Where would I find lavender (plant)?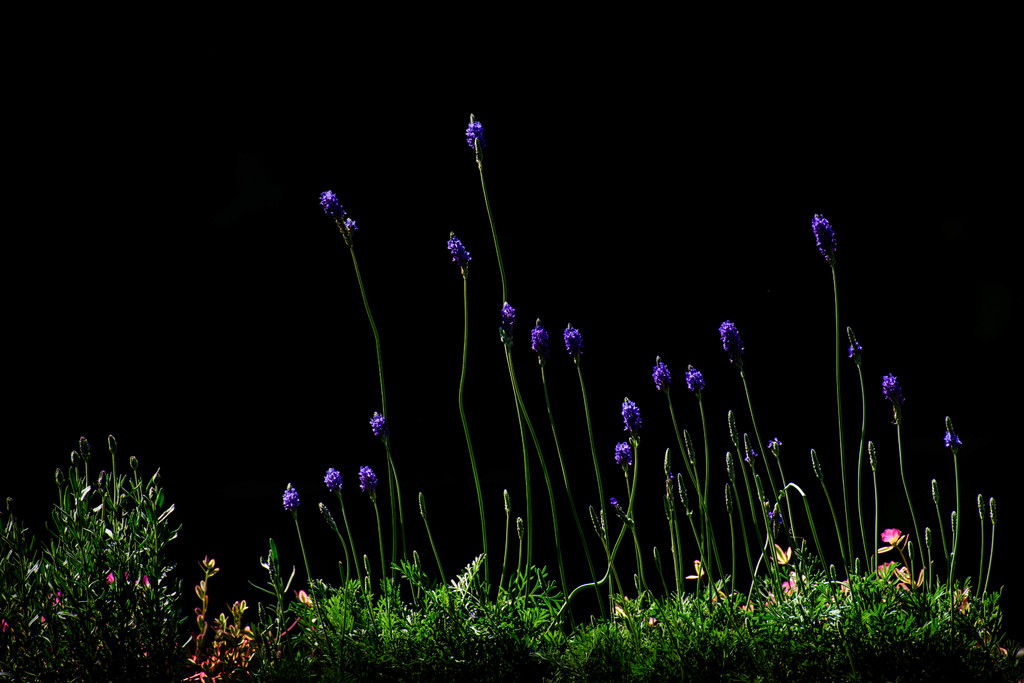
At (x1=369, y1=407, x2=399, y2=545).
